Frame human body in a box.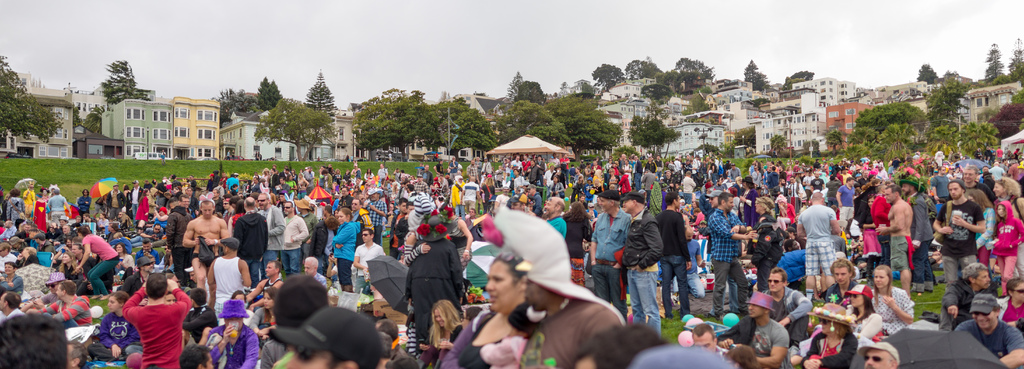
838 179 856 219.
